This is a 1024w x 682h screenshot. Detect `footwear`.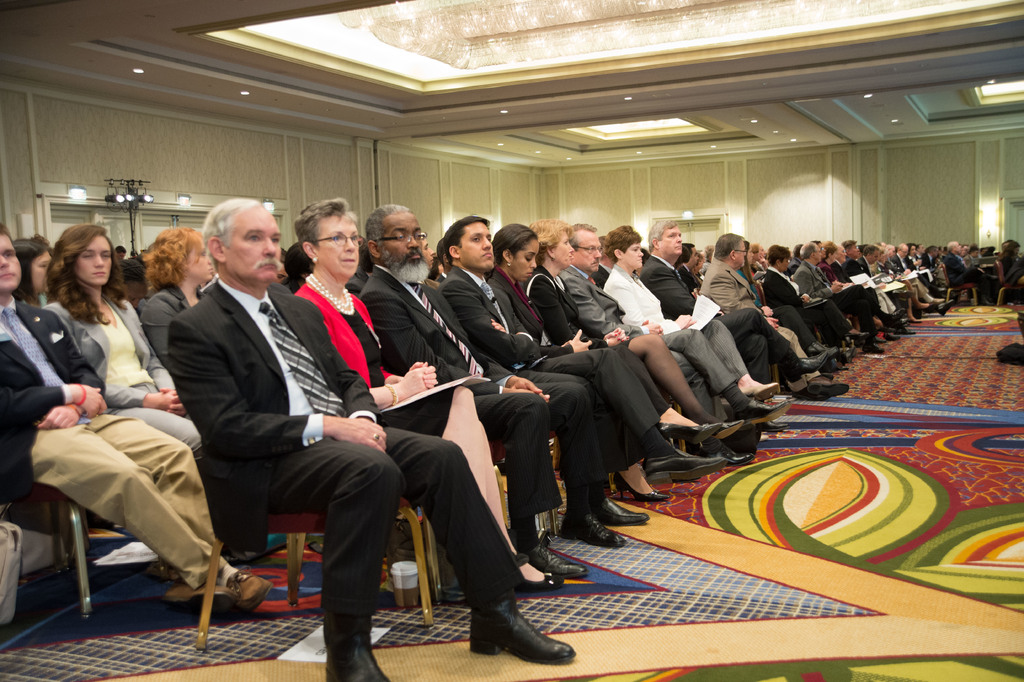
815,343,841,363.
